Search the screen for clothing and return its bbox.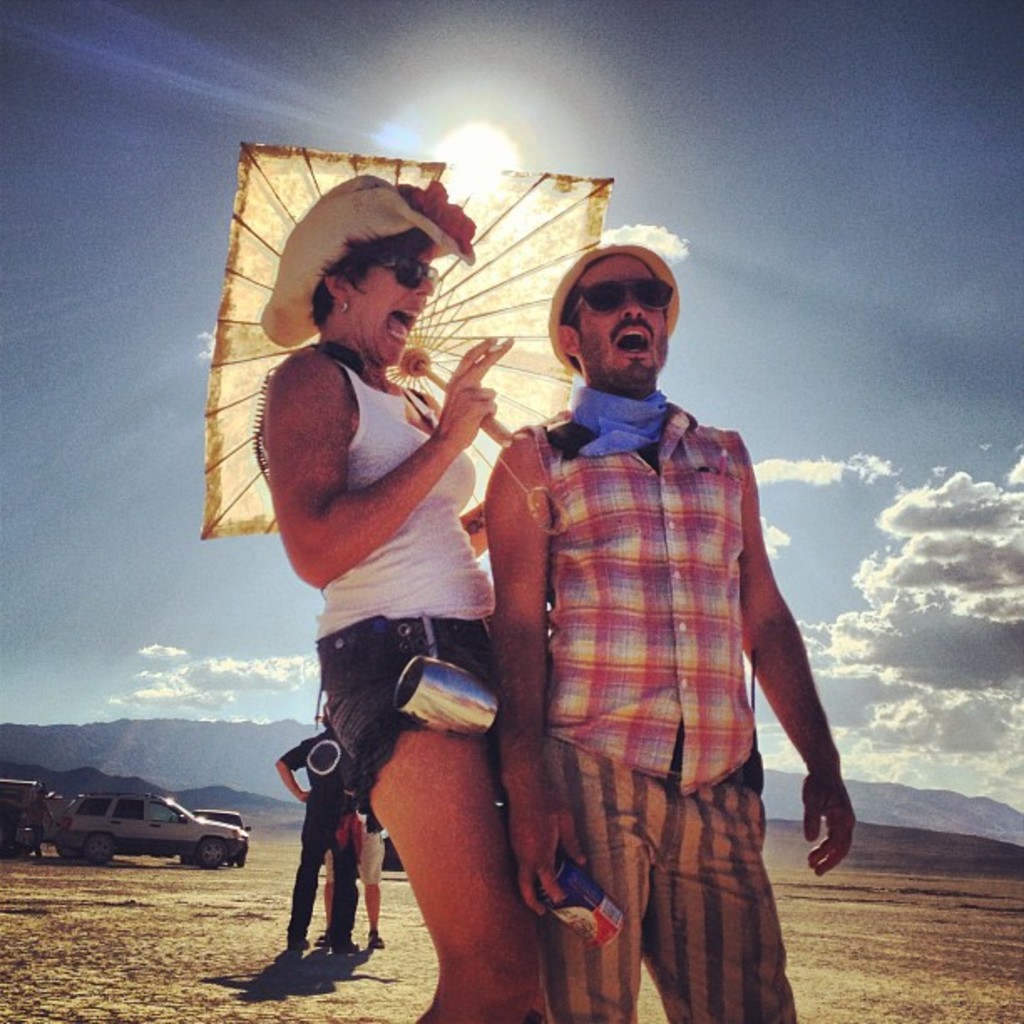
Found: [276,733,351,950].
